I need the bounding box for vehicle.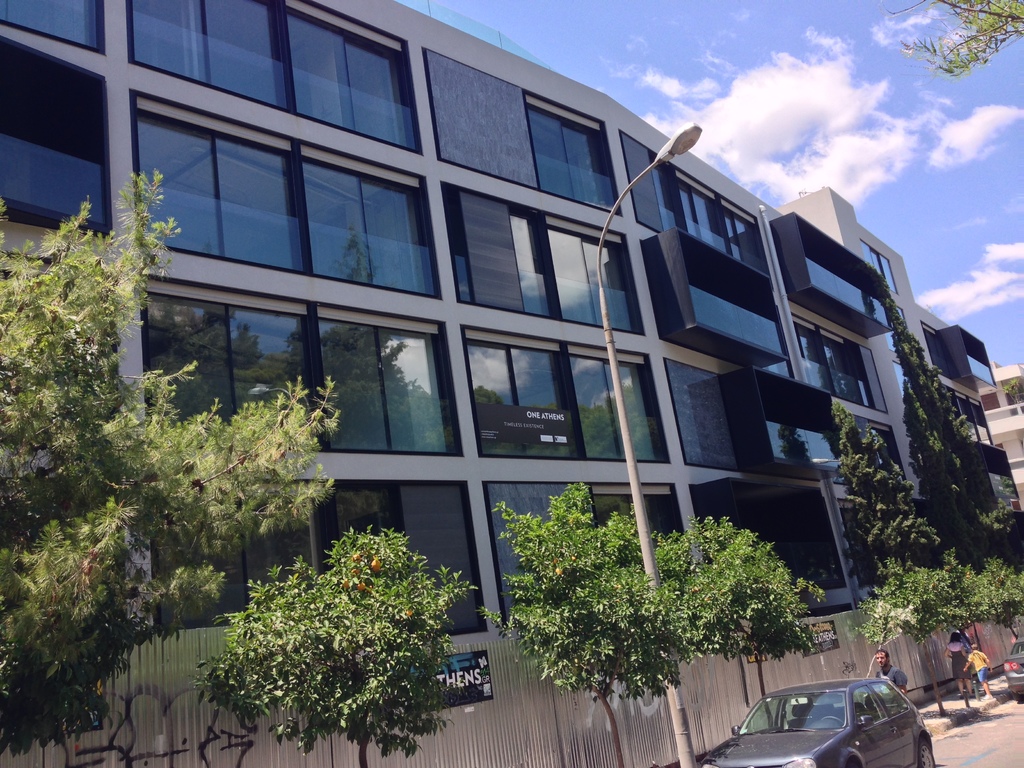
Here it is: [left=1006, top=634, right=1023, bottom=701].
